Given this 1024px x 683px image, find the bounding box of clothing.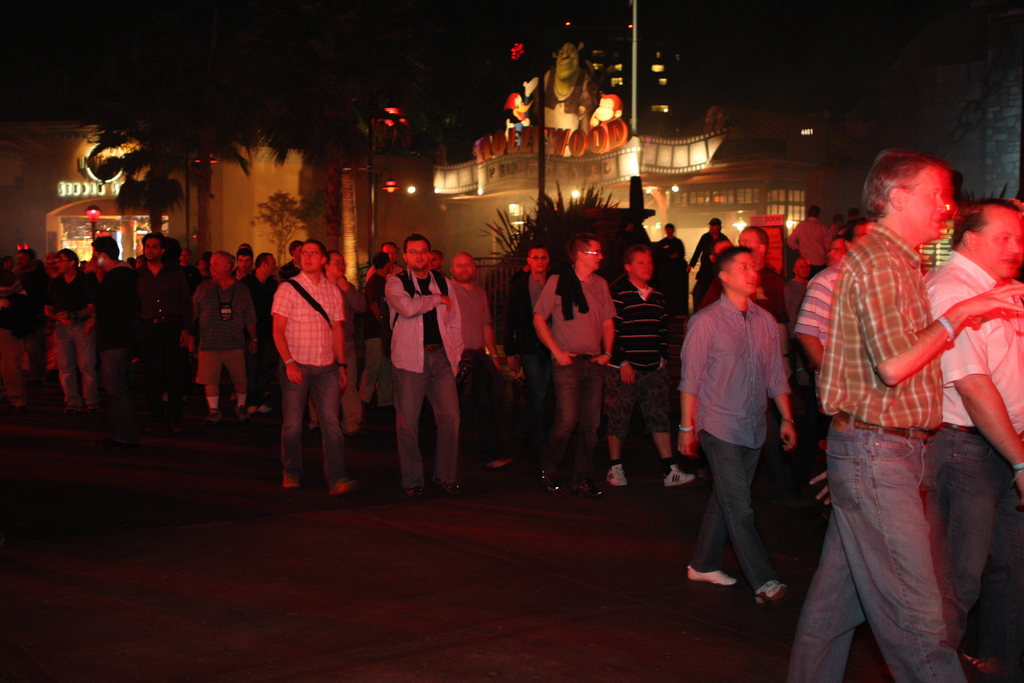
[658,235,687,265].
